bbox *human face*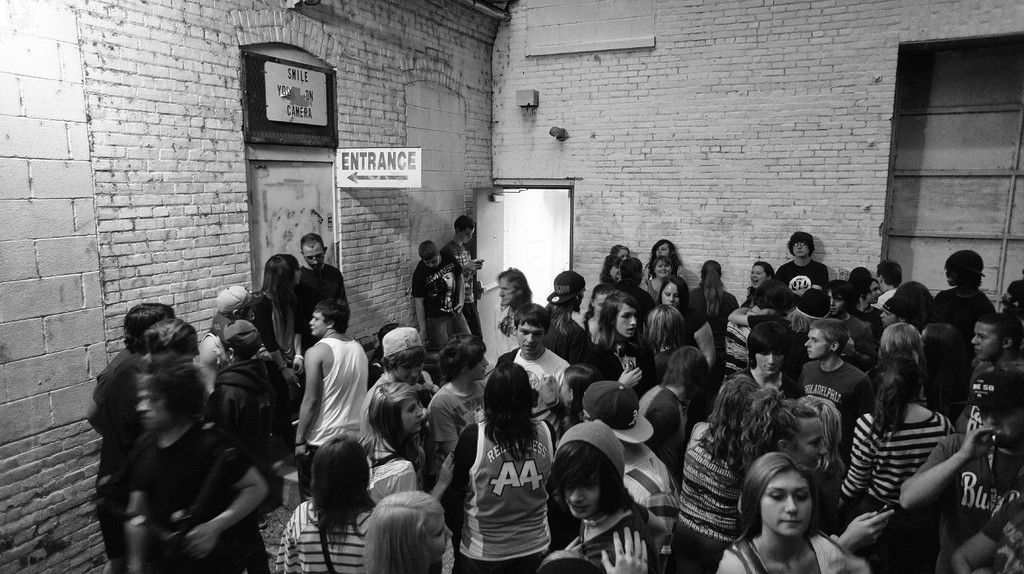
x1=420 y1=257 x2=445 y2=271
